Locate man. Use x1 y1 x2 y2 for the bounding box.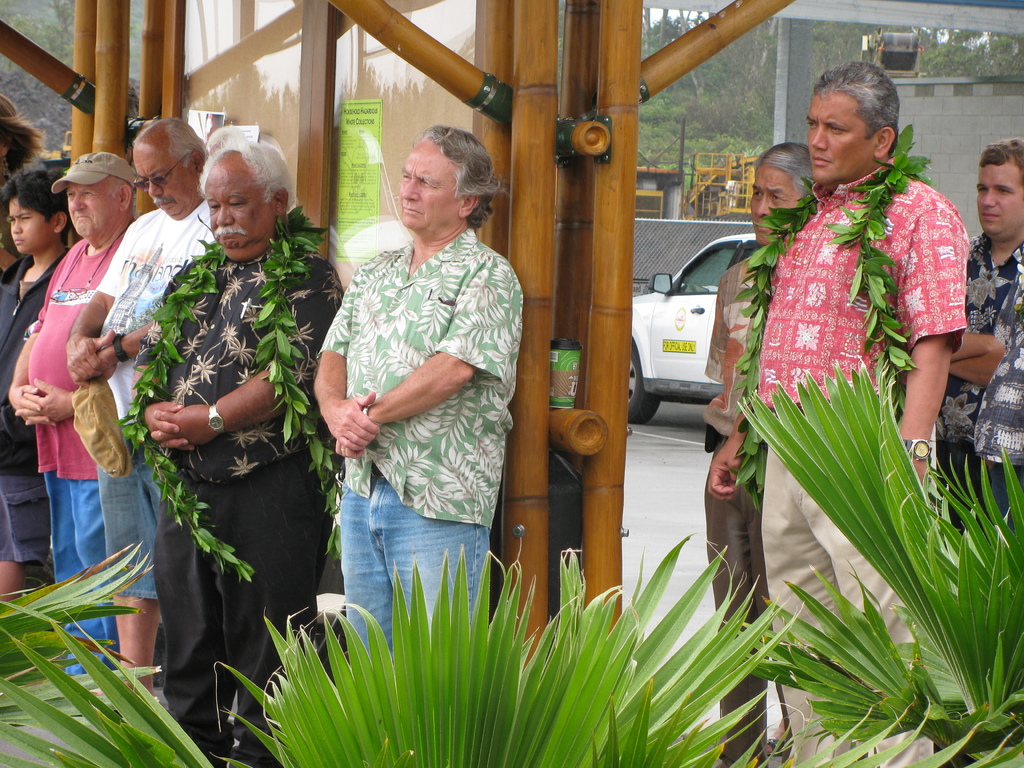
12 150 138 705.
